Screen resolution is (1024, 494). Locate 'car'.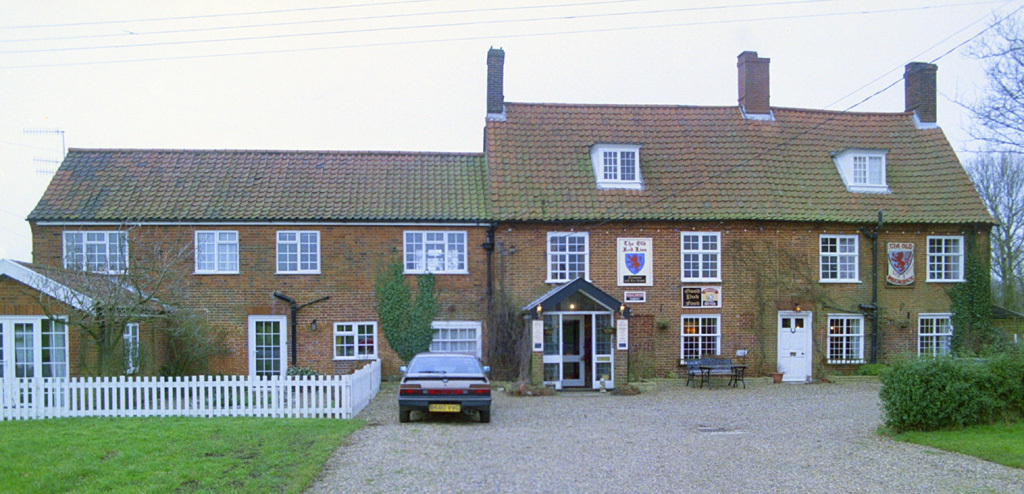
<box>389,336,491,416</box>.
